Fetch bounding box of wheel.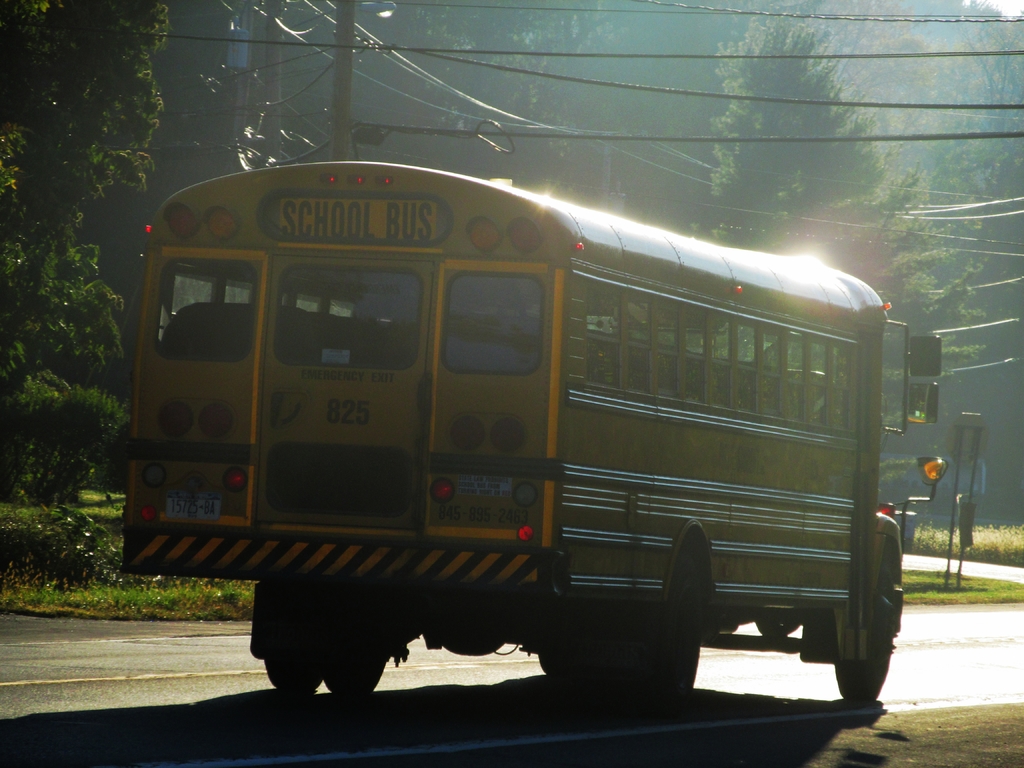
Bbox: left=263, top=652, right=321, bottom=693.
